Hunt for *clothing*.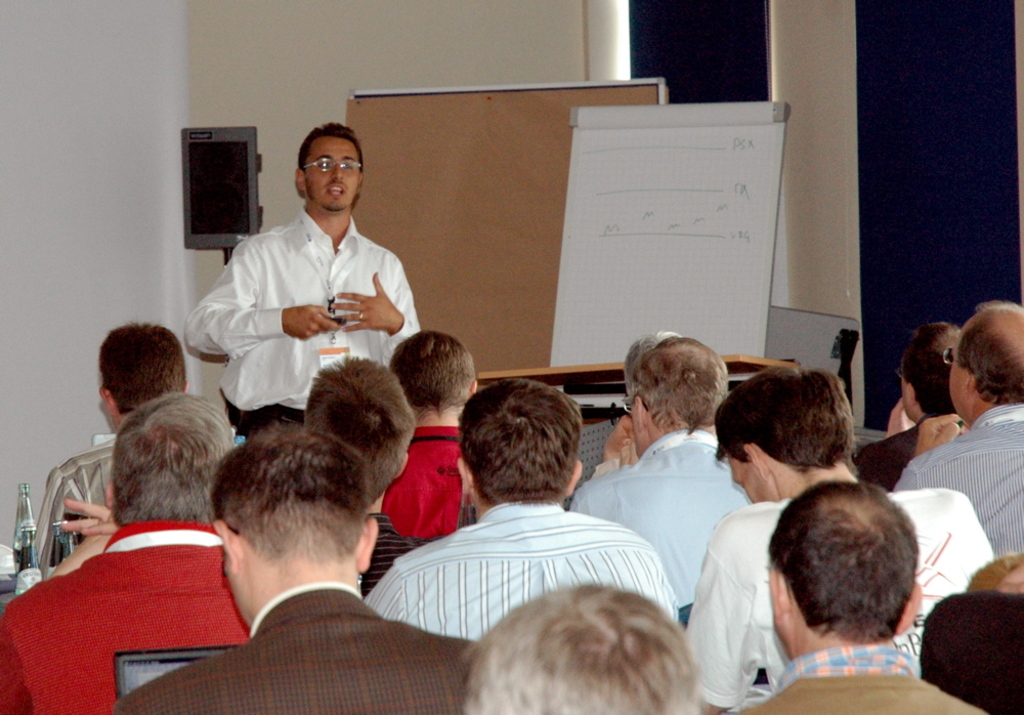
Hunted down at x1=582, y1=433, x2=748, y2=605.
